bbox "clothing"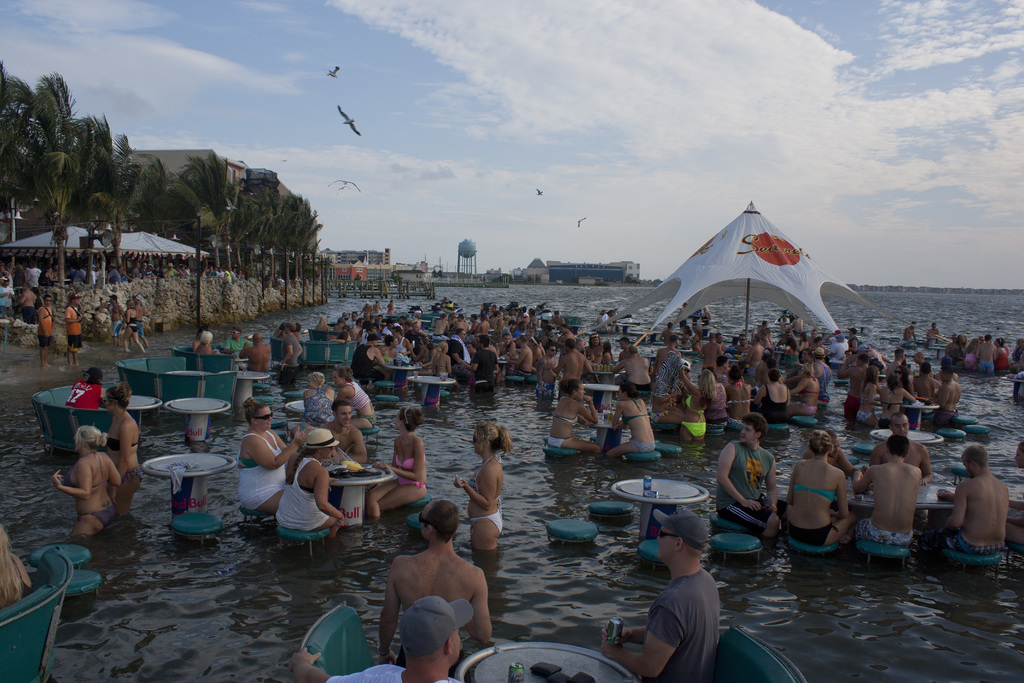
select_region(637, 559, 742, 668)
